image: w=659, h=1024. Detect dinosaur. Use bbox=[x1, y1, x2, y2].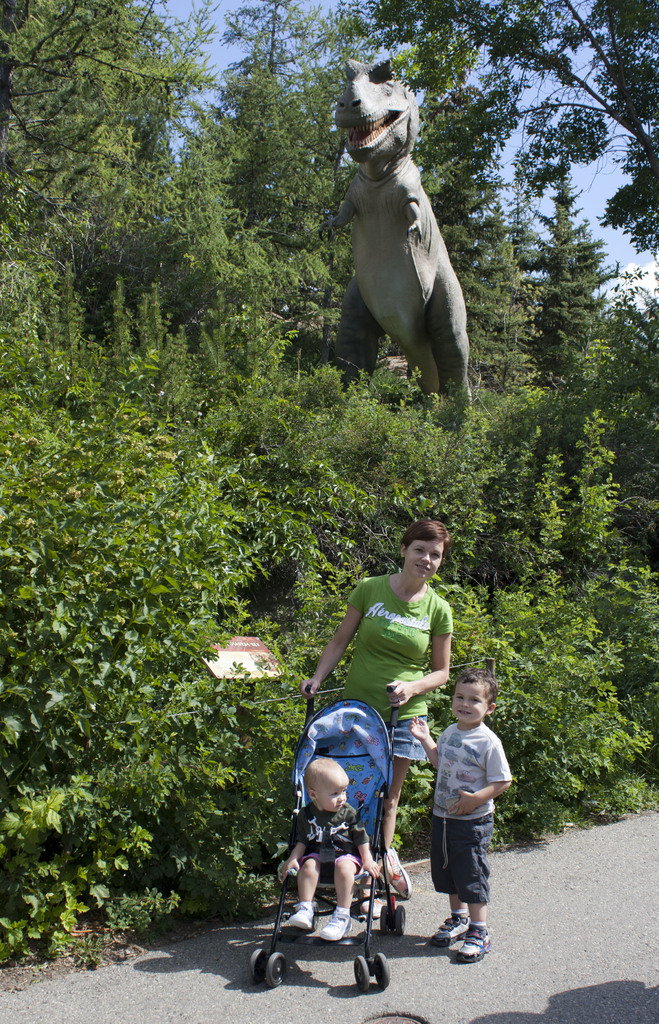
bbox=[313, 46, 484, 410].
